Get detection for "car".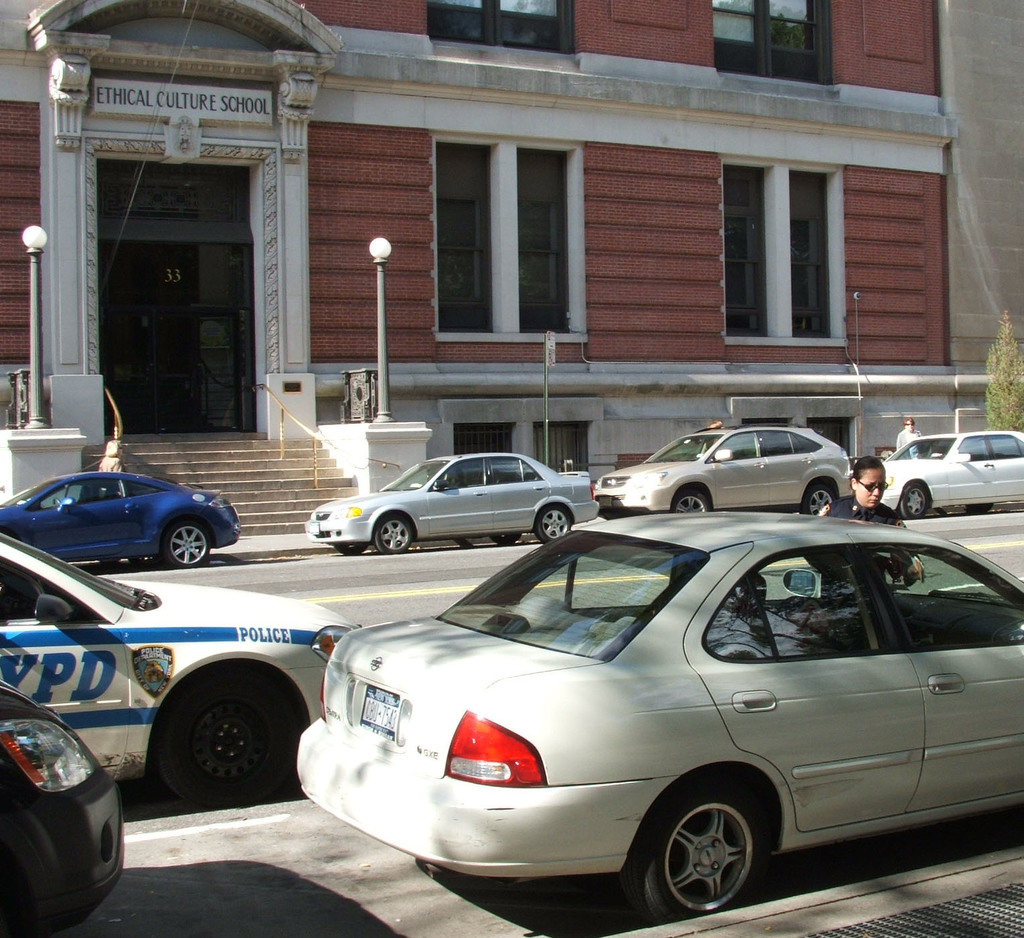
Detection: left=886, top=417, right=1023, bottom=520.
